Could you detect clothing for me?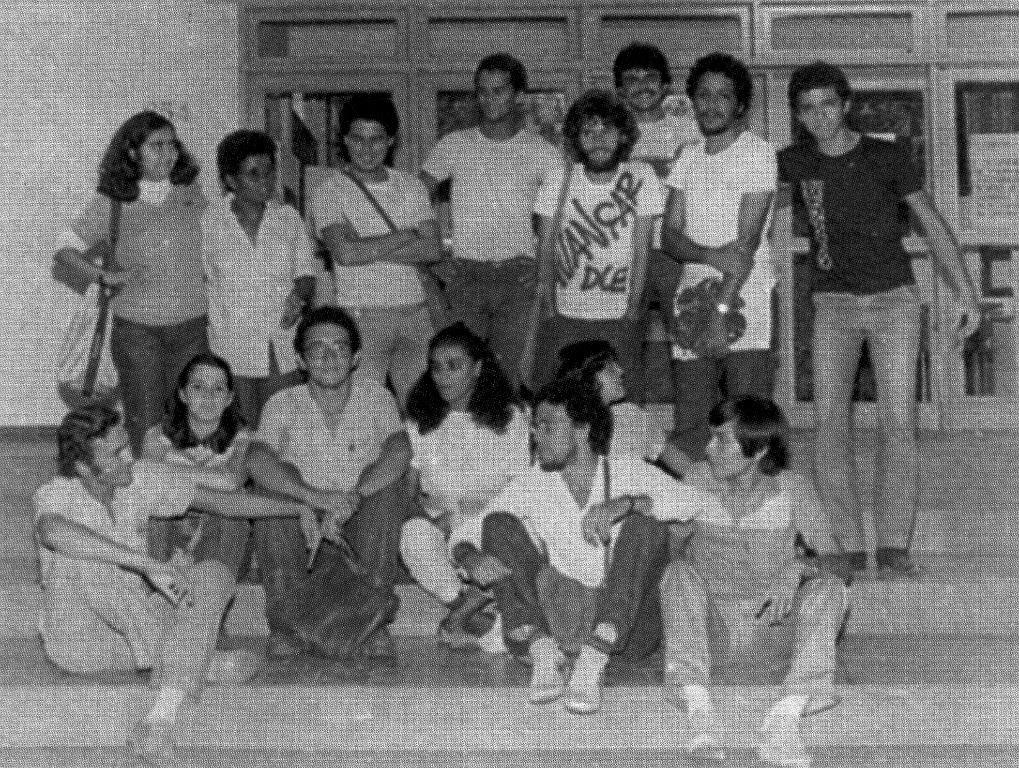
Detection result: 30, 431, 234, 707.
